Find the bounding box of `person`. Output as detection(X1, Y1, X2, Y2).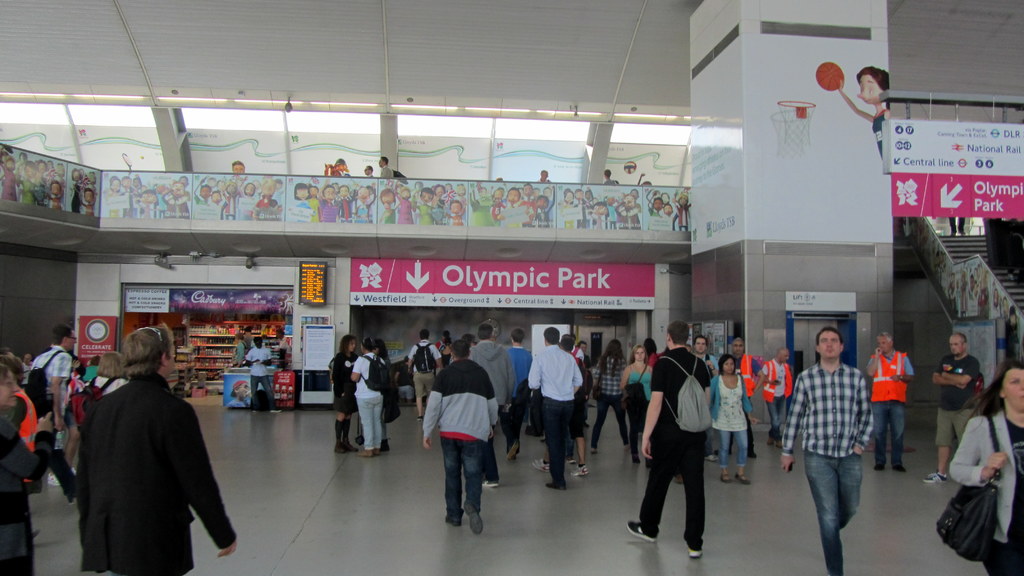
detection(947, 357, 1023, 575).
